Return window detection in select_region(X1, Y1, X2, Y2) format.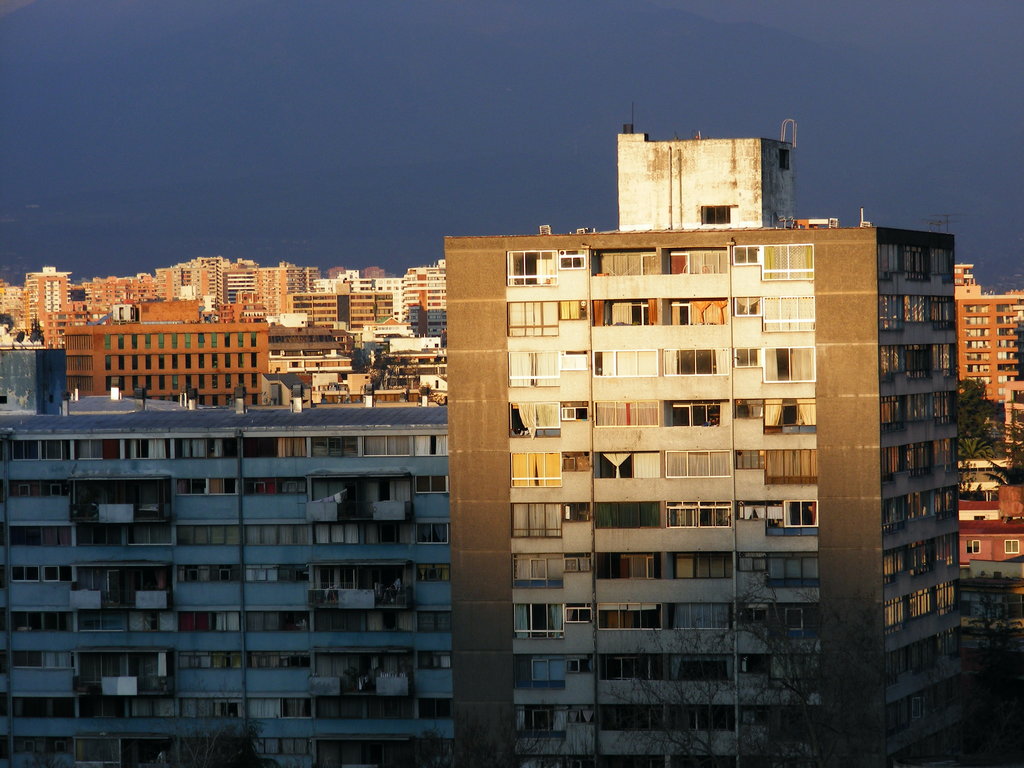
select_region(756, 289, 814, 333).
